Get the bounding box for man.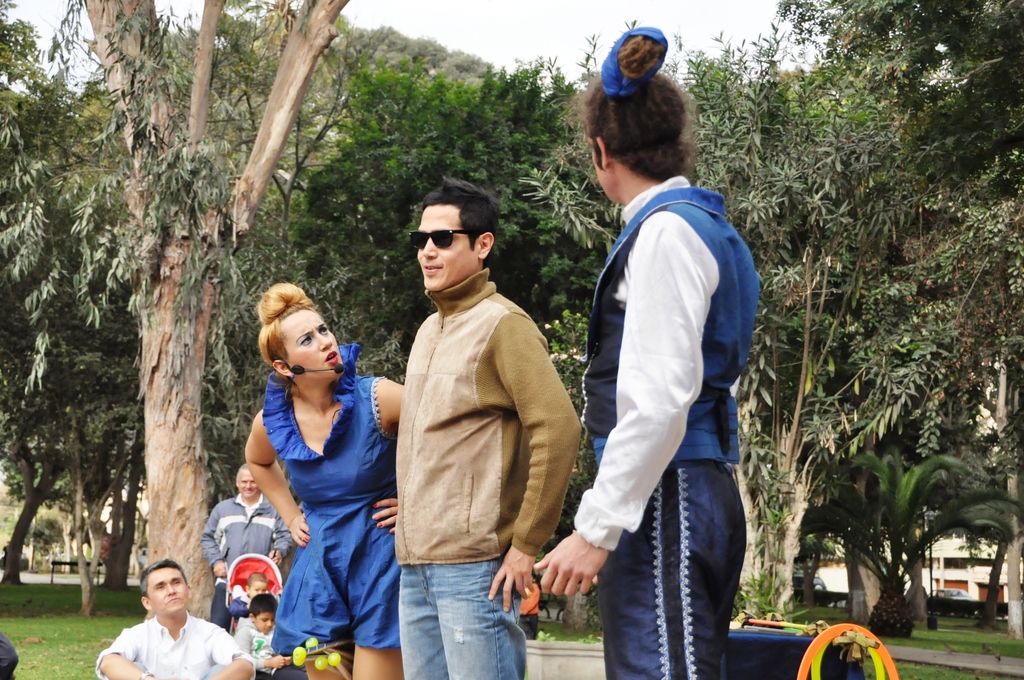
90/555/257/679.
